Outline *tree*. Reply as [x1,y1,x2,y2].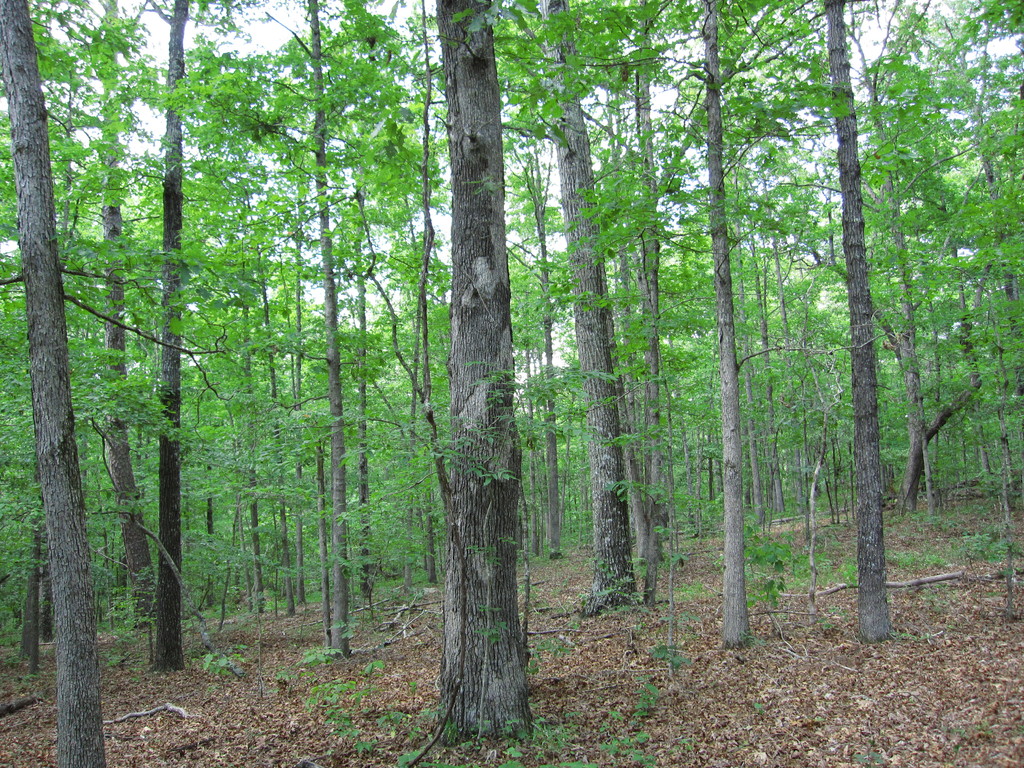
[335,0,583,748].
